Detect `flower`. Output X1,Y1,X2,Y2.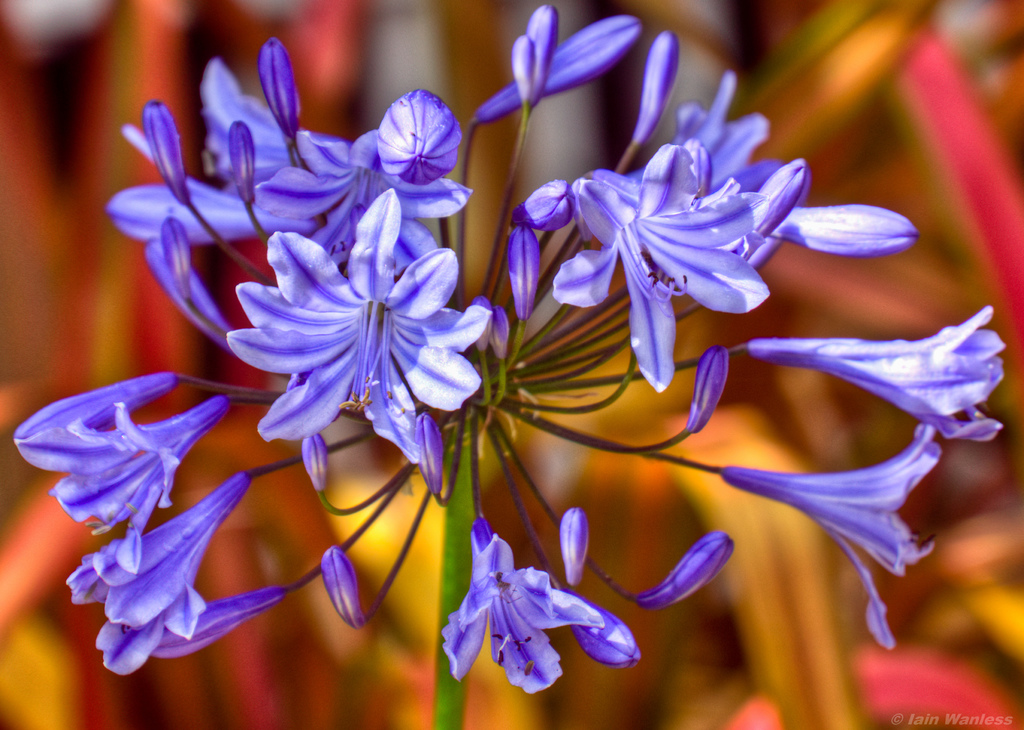
631,533,736,604.
